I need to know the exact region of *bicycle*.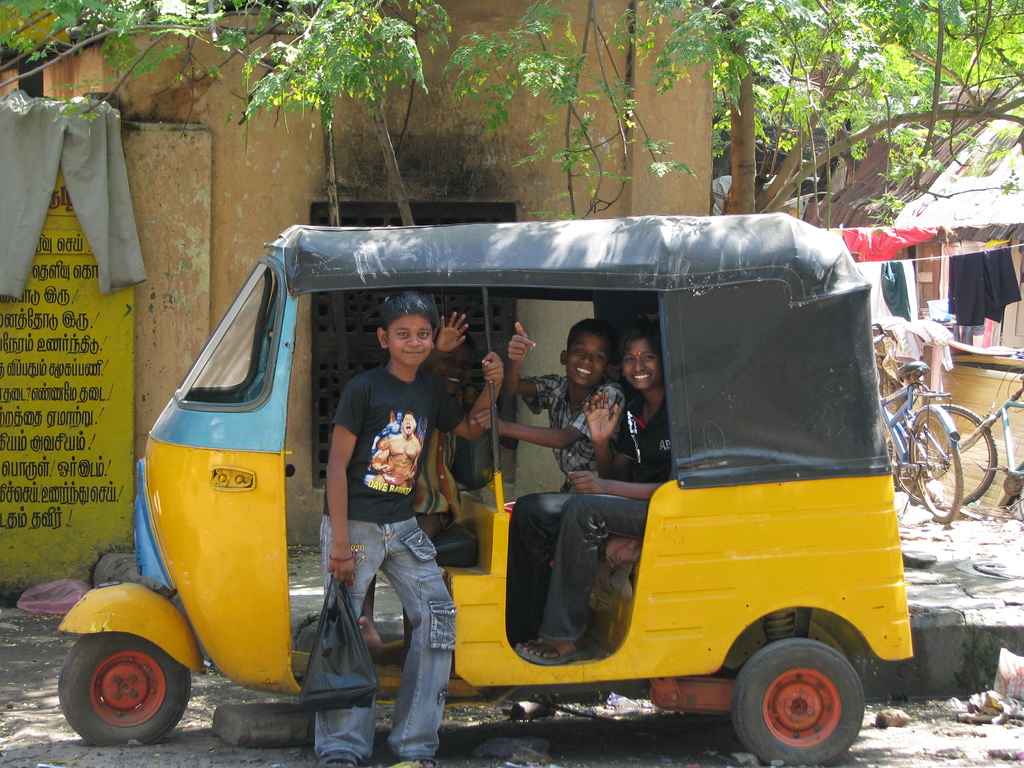
Region: 869 328 963 527.
